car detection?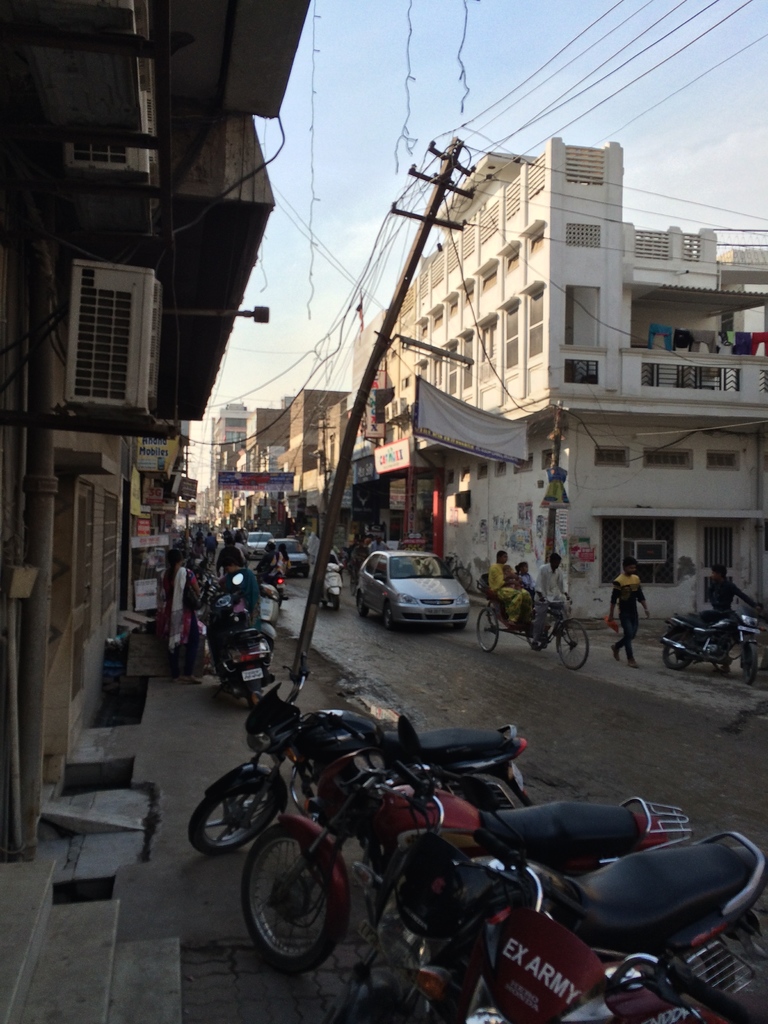
box=[358, 552, 484, 632]
